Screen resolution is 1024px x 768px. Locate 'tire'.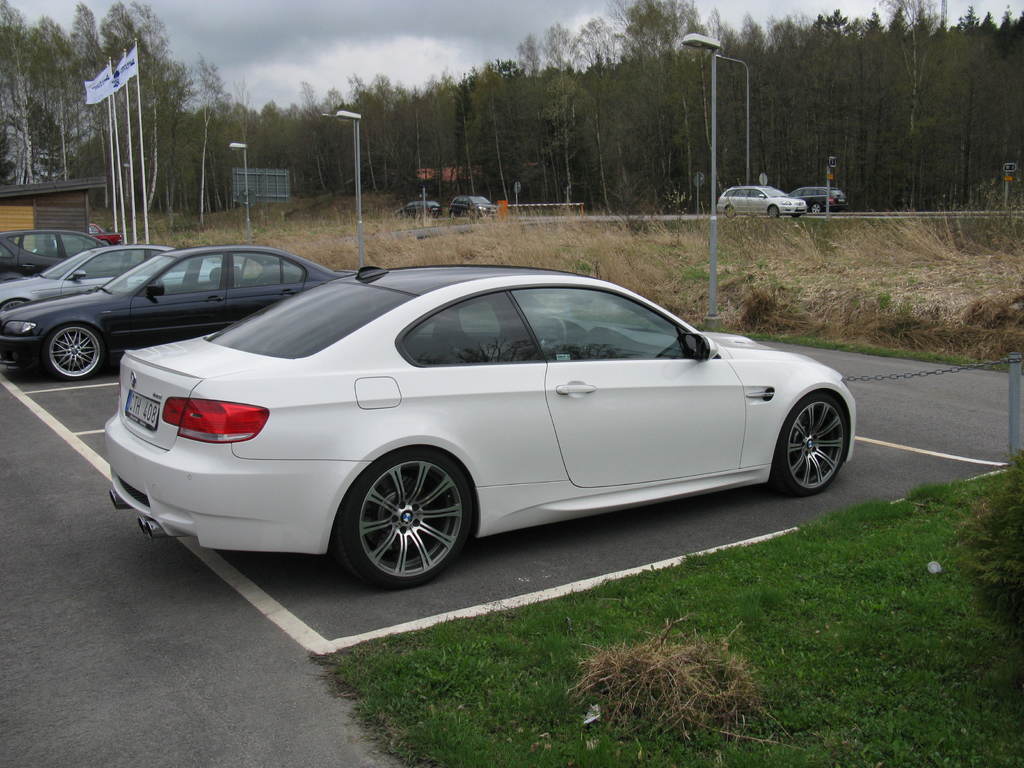
box(96, 237, 111, 248).
